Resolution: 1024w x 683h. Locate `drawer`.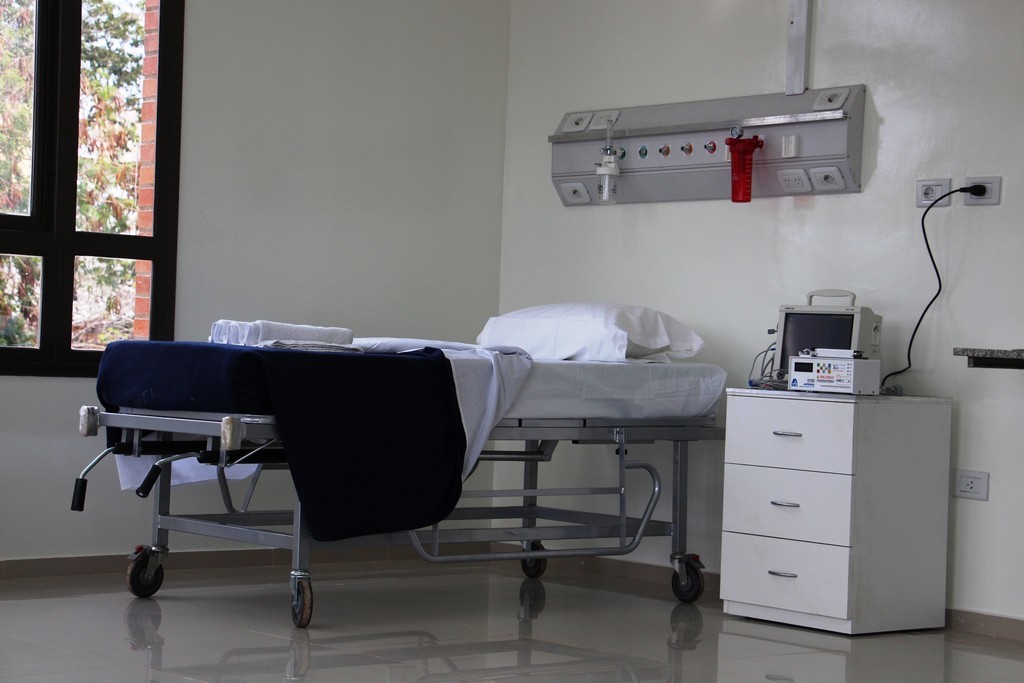
<box>721,533,952,619</box>.
